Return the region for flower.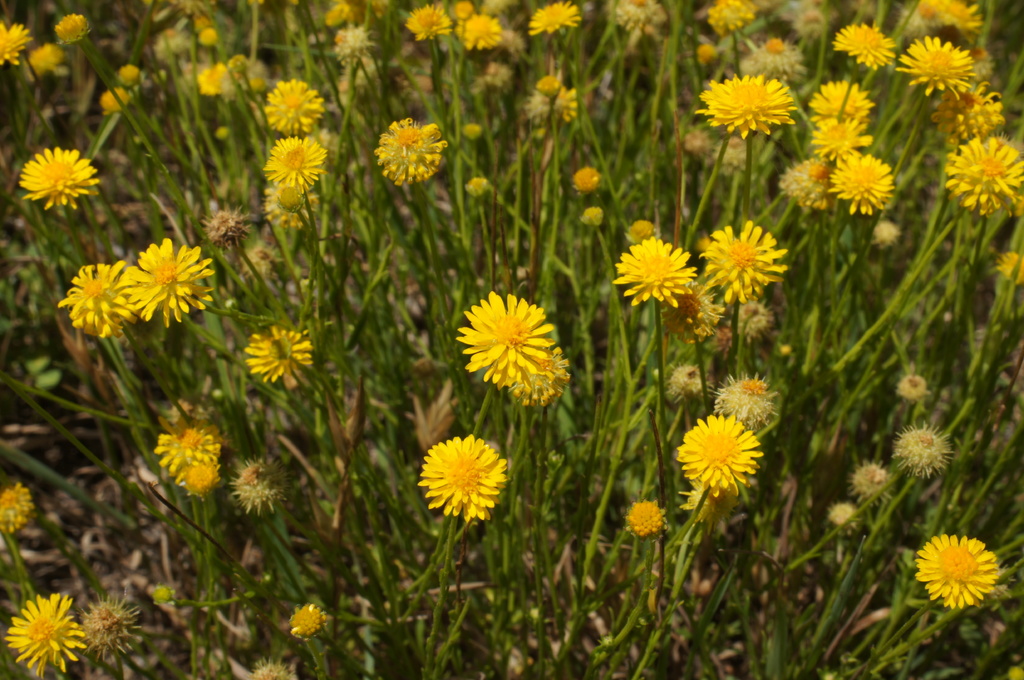
region(606, 235, 694, 308).
